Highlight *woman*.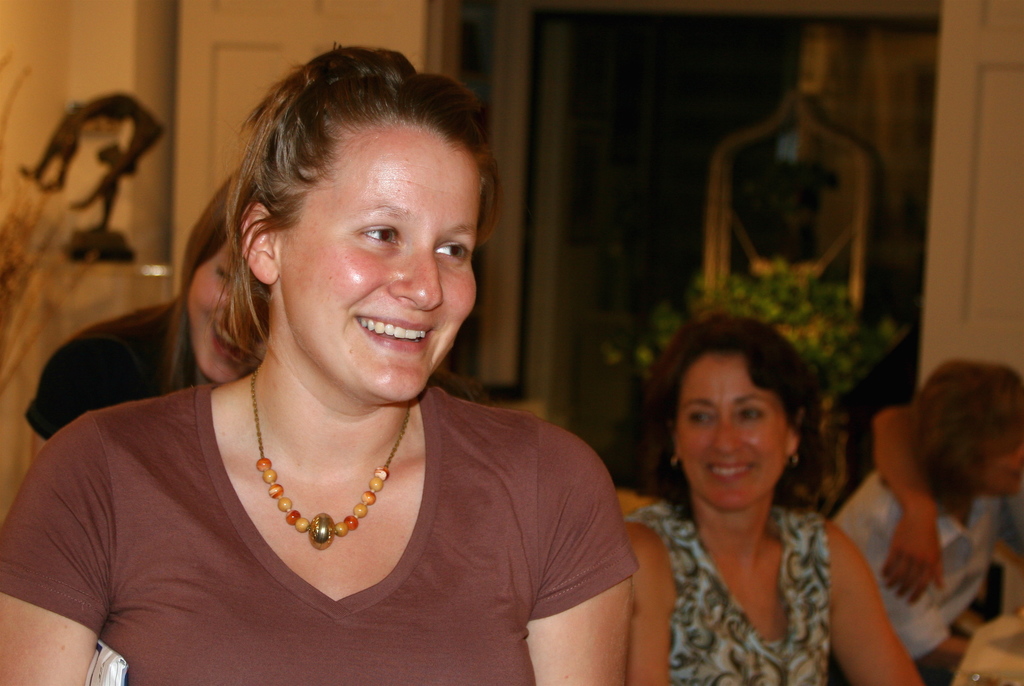
Highlighted region: left=620, top=319, right=889, bottom=680.
